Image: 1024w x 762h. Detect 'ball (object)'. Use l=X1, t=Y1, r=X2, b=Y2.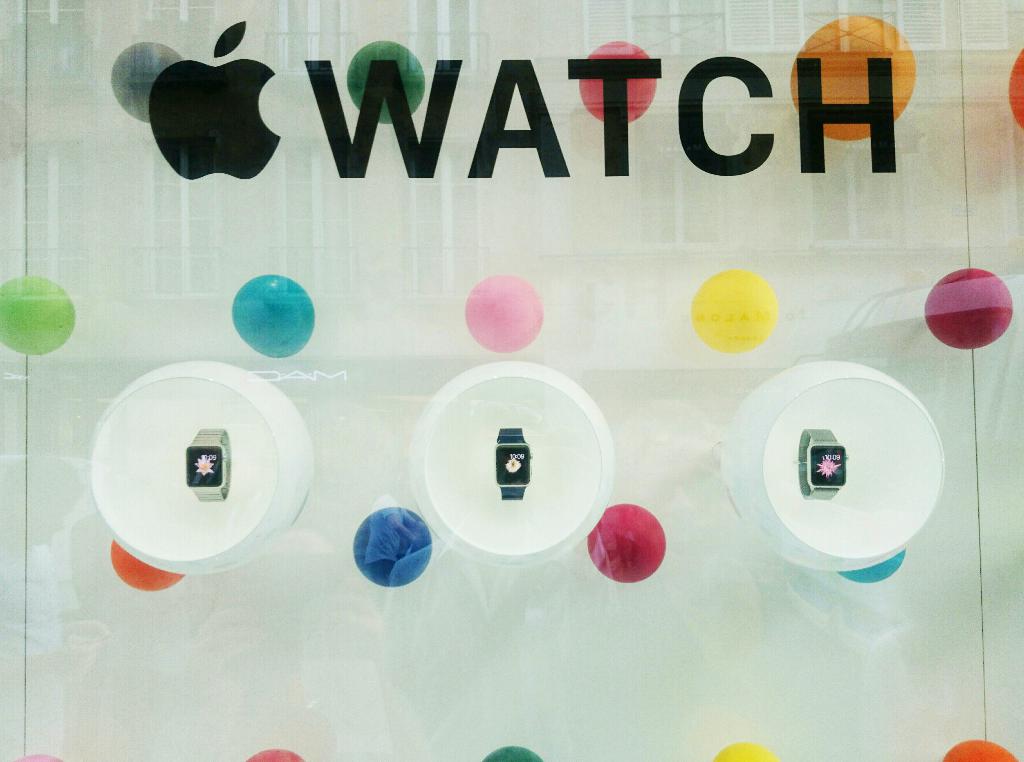
l=579, t=37, r=657, b=124.
